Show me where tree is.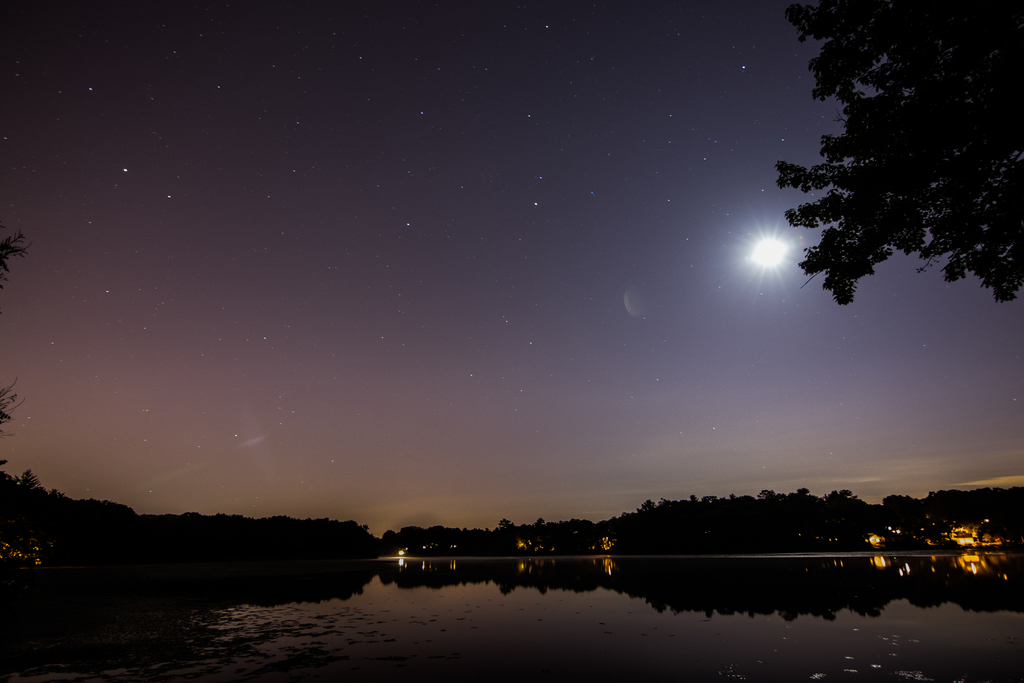
tree is at [left=699, top=499, right=717, bottom=529].
